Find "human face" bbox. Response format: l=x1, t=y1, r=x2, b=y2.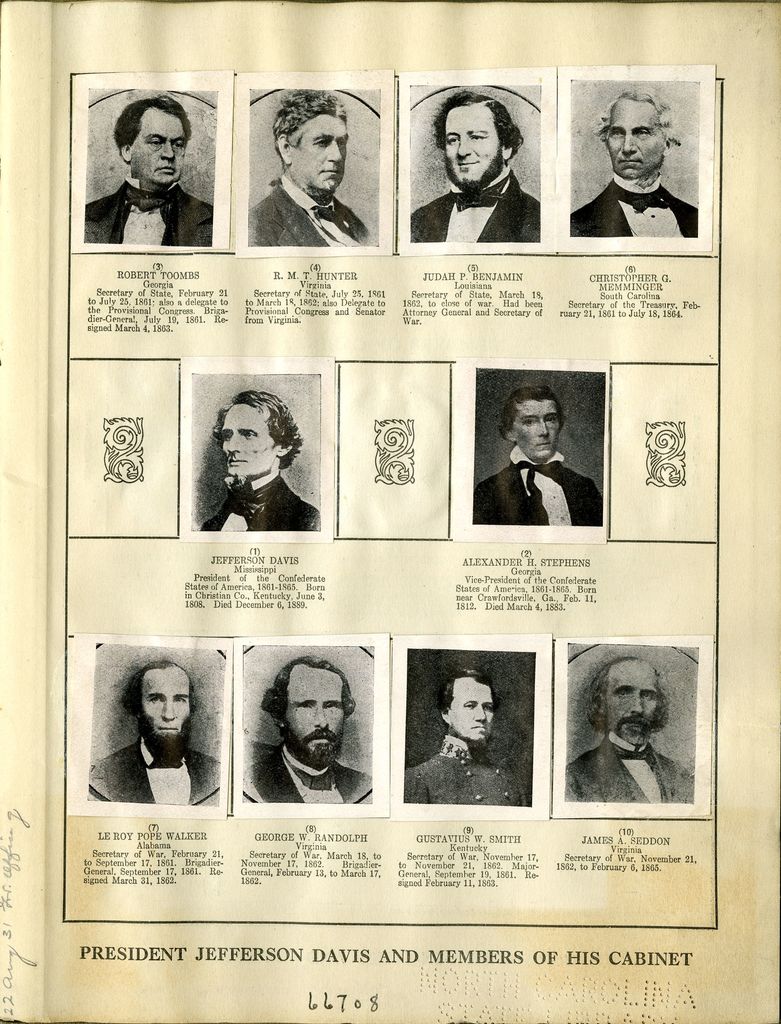
l=441, t=104, r=501, b=190.
